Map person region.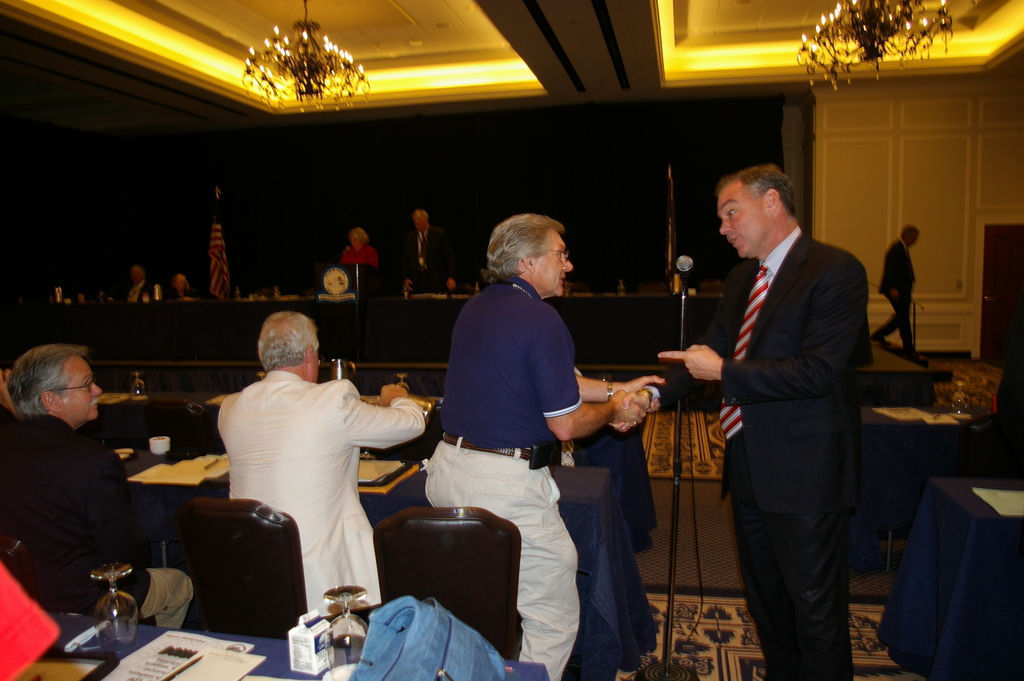
Mapped to rect(402, 208, 457, 288).
